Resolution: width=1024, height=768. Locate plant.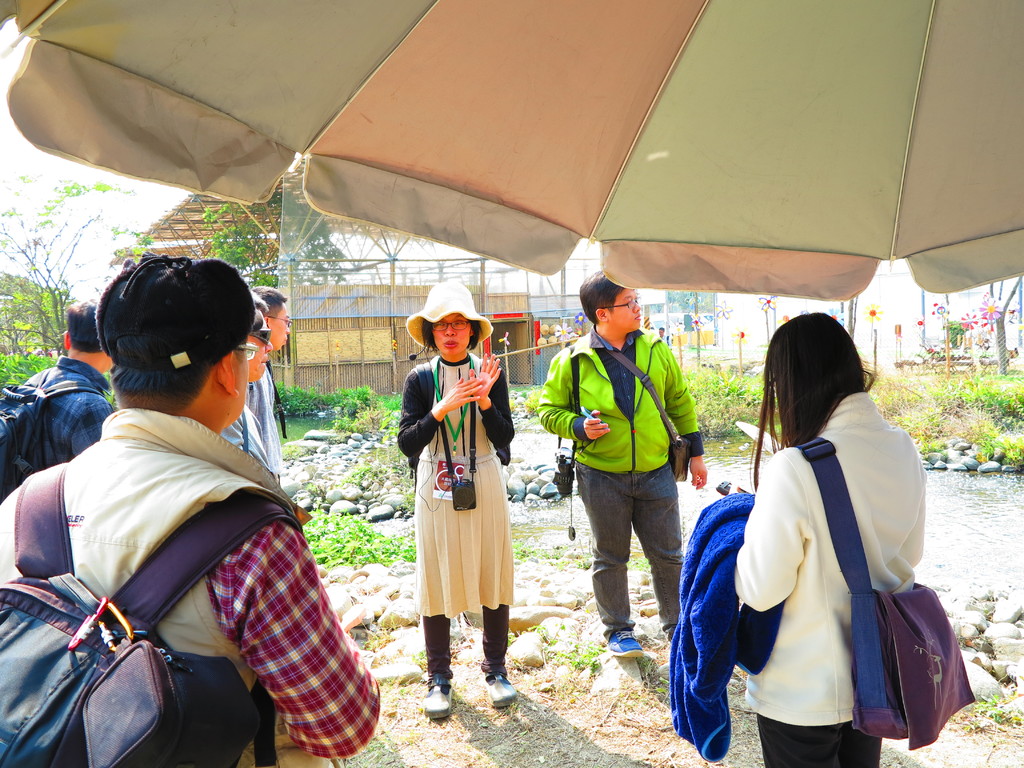
x1=8, y1=173, x2=115, y2=322.
